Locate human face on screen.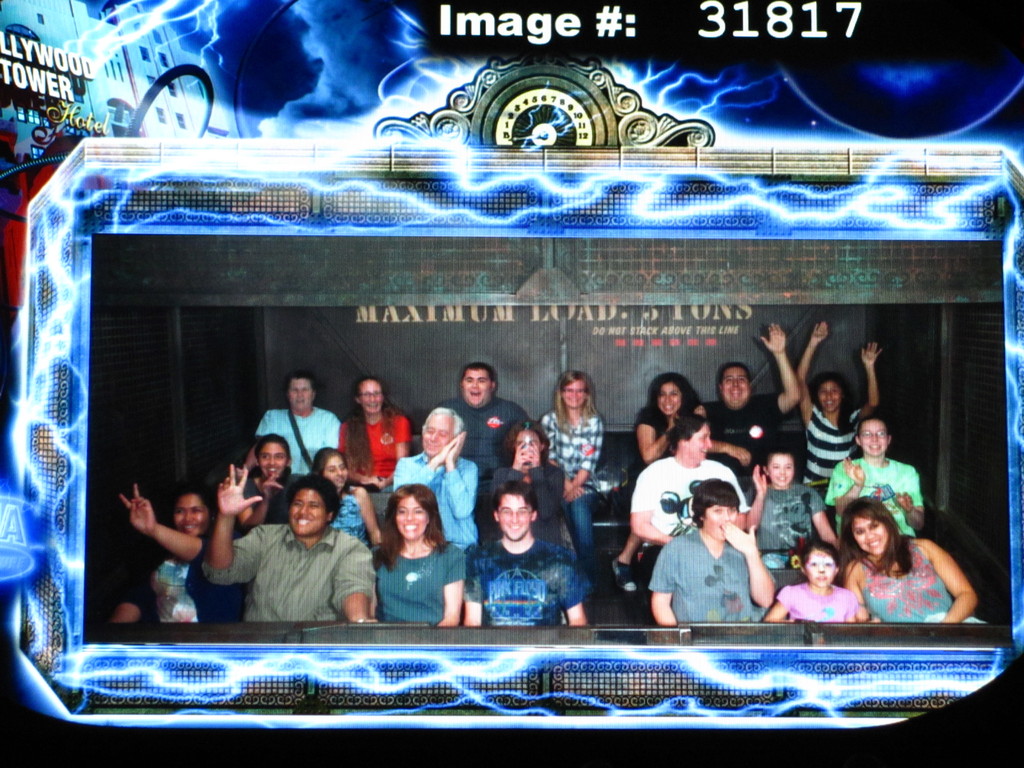
On screen at box=[859, 419, 887, 454].
